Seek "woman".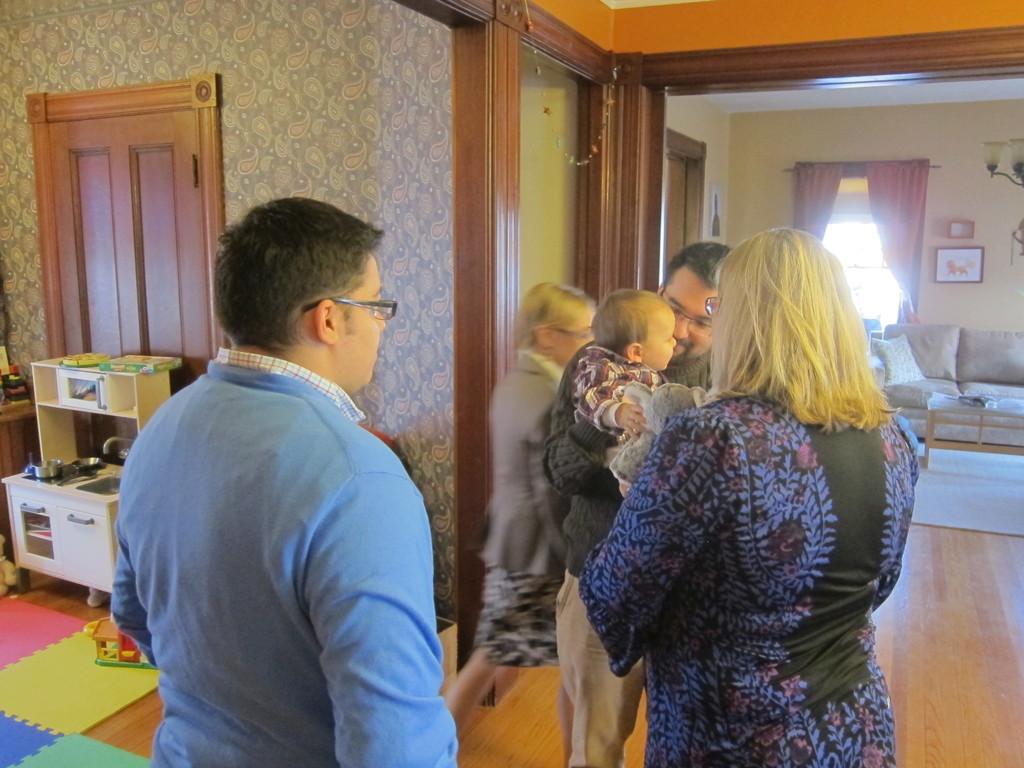
locate(547, 184, 916, 767).
